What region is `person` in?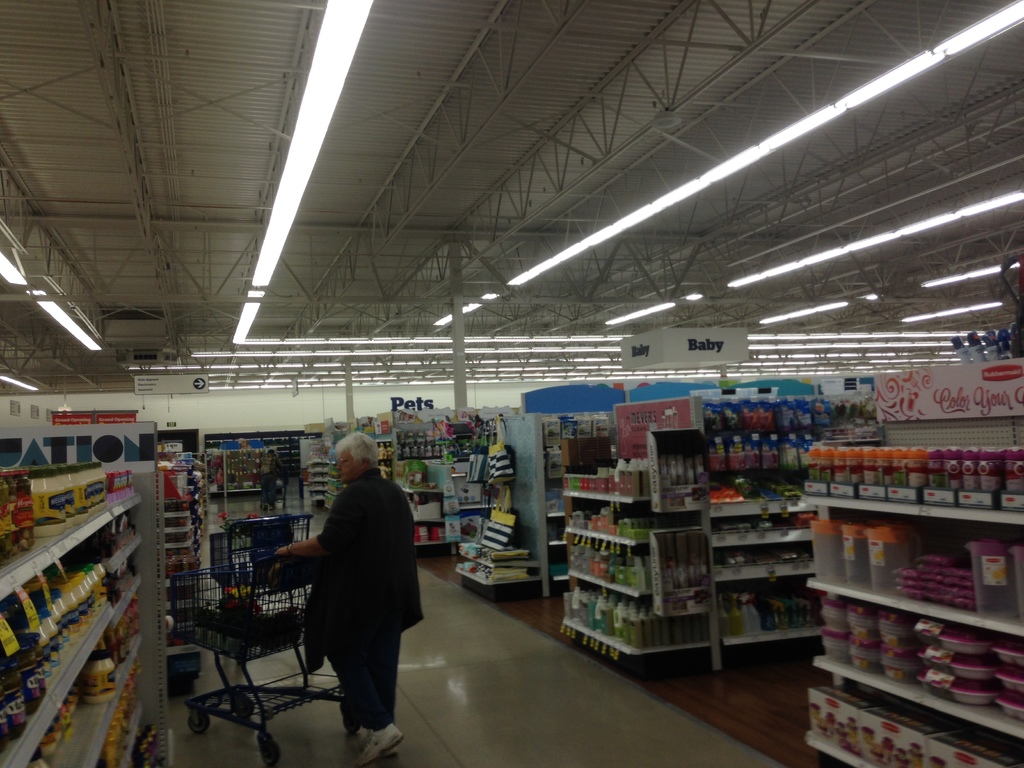
{"x1": 258, "y1": 450, "x2": 279, "y2": 512}.
